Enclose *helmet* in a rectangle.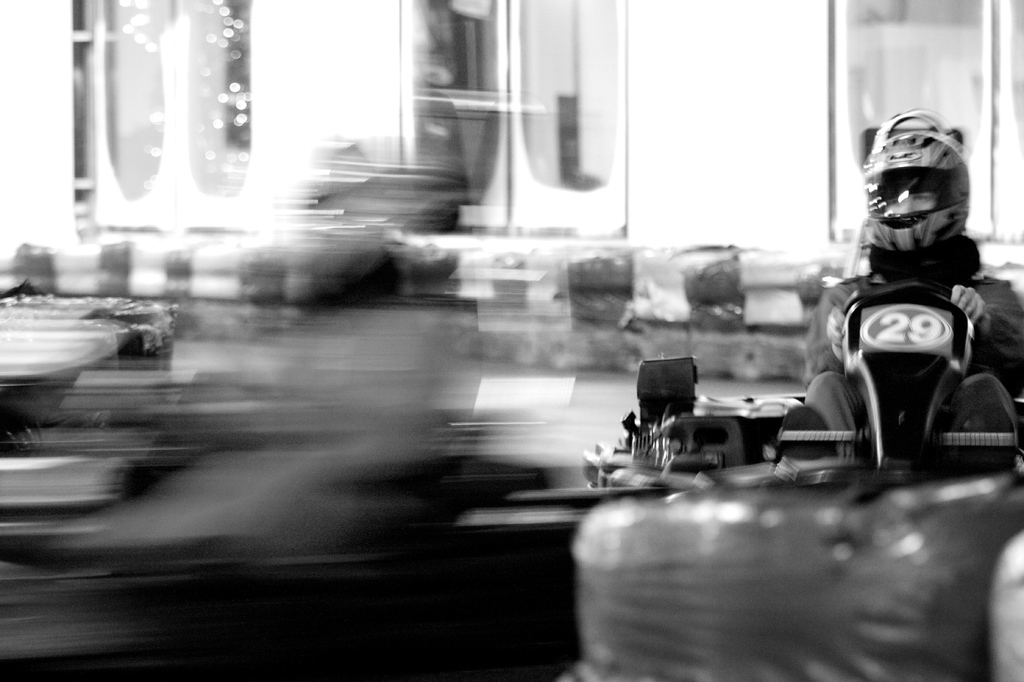
l=870, t=124, r=974, b=252.
